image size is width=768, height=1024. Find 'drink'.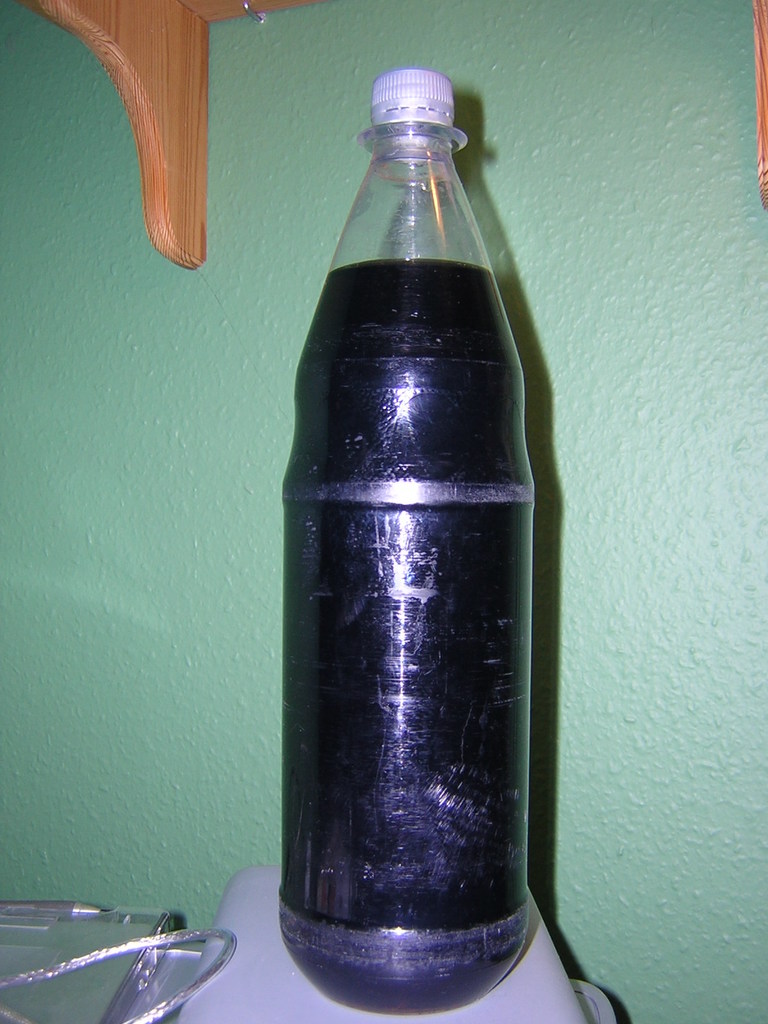
276:54:559:992.
